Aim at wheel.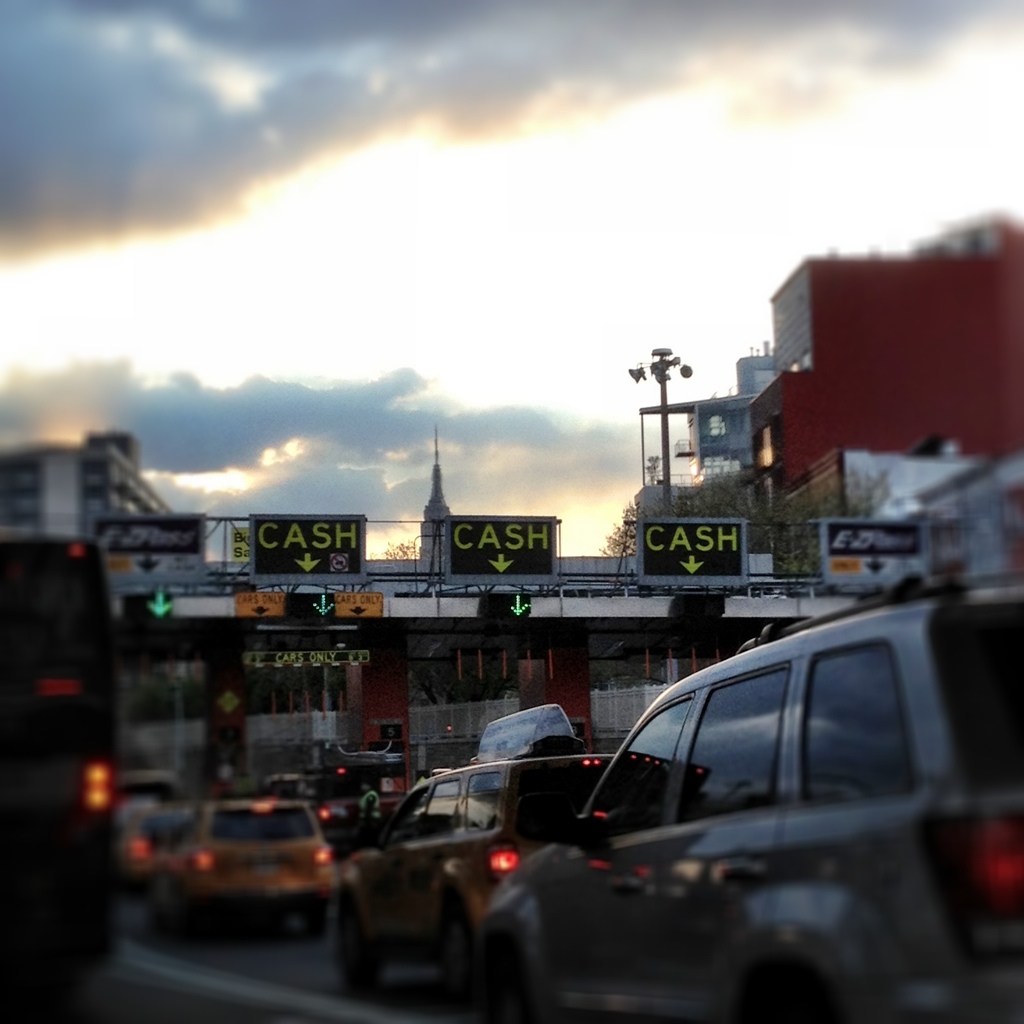
Aimed at x1=443, y1=885, x2=487, y2=992.
